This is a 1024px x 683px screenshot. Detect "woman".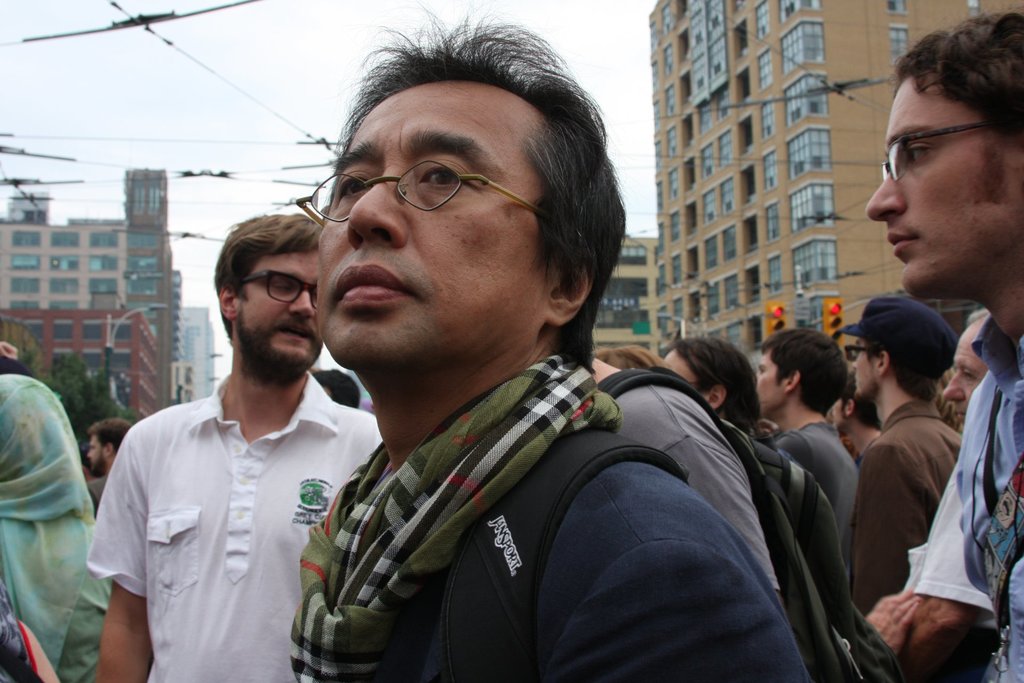
(0, 592, 60, 682).
